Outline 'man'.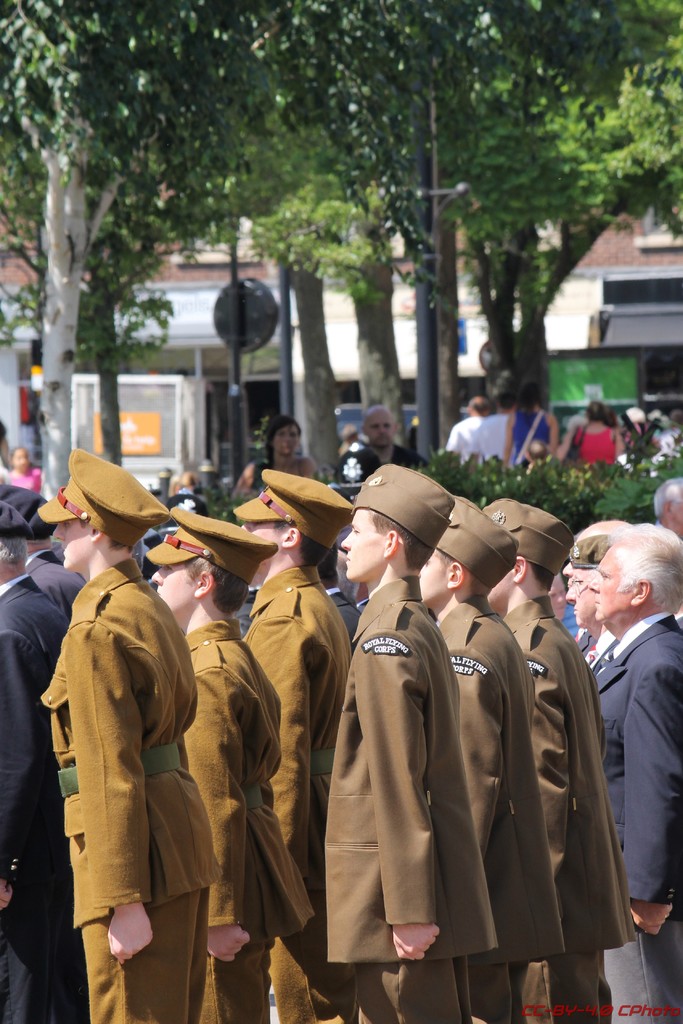
Outline: 472,392,513,455.
